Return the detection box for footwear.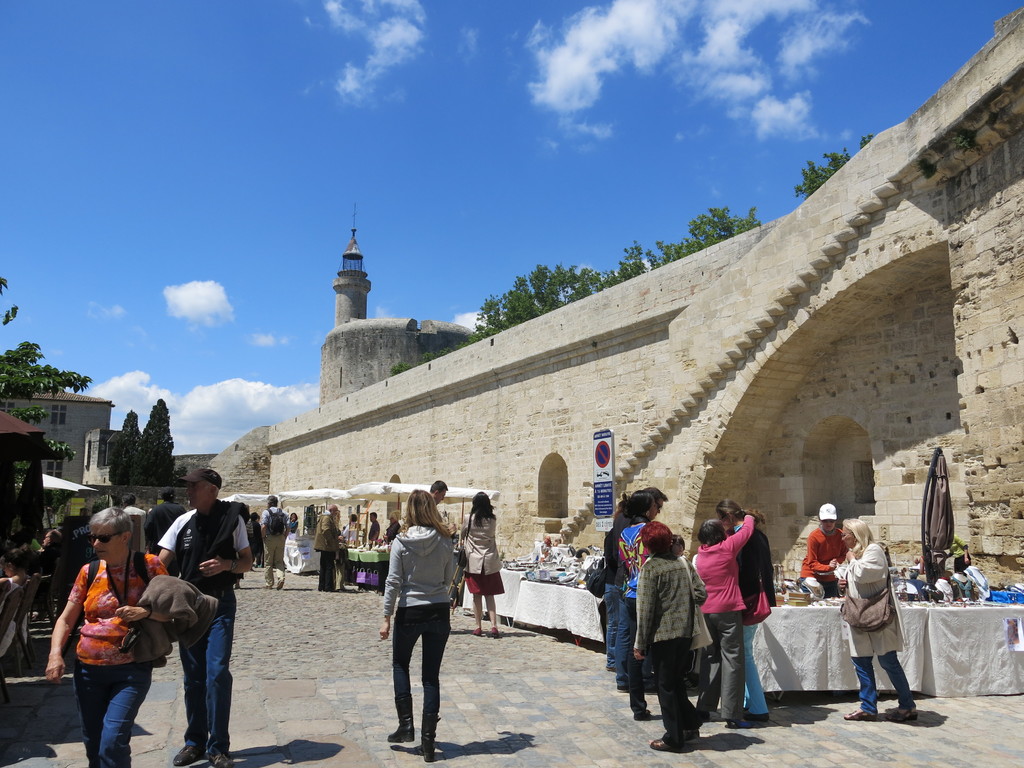
rect(652, 738, 691, 754).
